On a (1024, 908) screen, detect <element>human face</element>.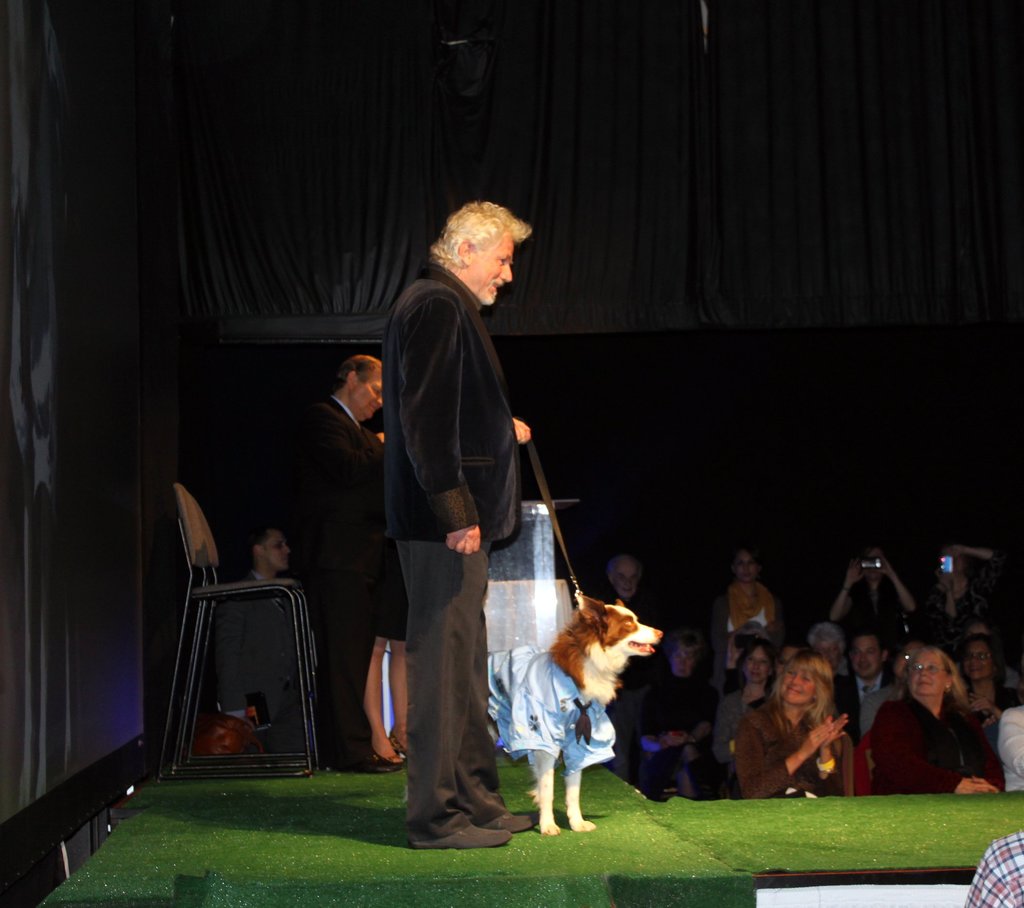
[left=783, top=672, right=816, bottom=703].
